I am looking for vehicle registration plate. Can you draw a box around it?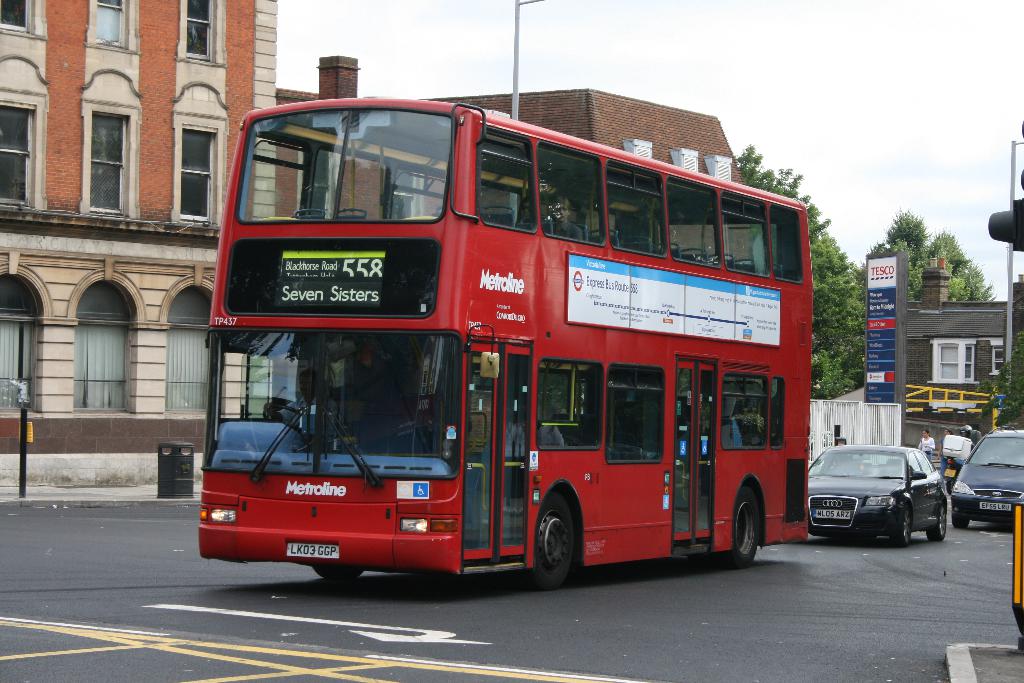
Sure, the bounding box is bbox=(976, 501, 1013, 513).
